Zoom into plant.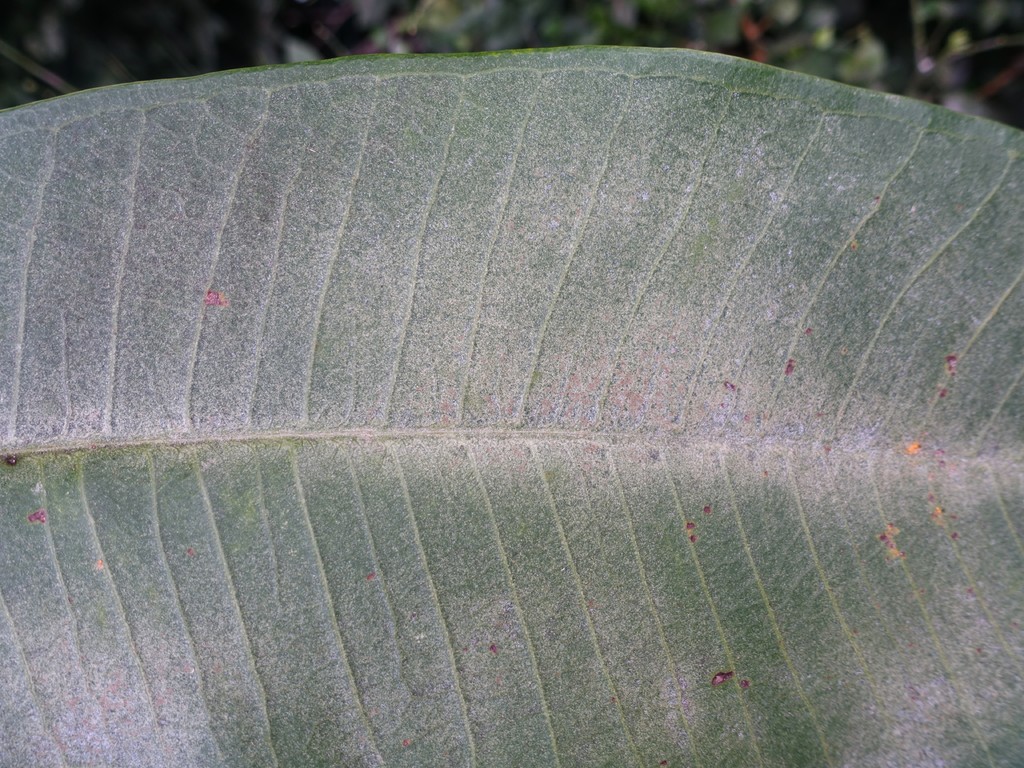
Zoom target: region(0, 35, 1023, 767).
